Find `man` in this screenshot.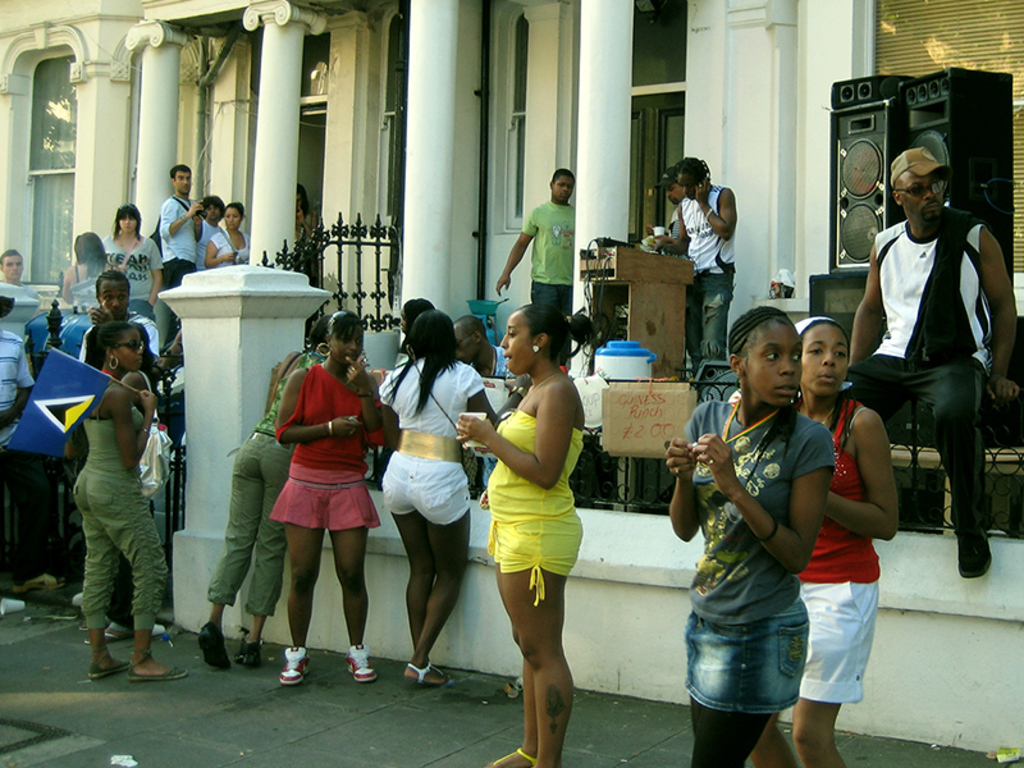
The bounding box for `man` is x1=654, y1=154, x2=740, y2=385.
